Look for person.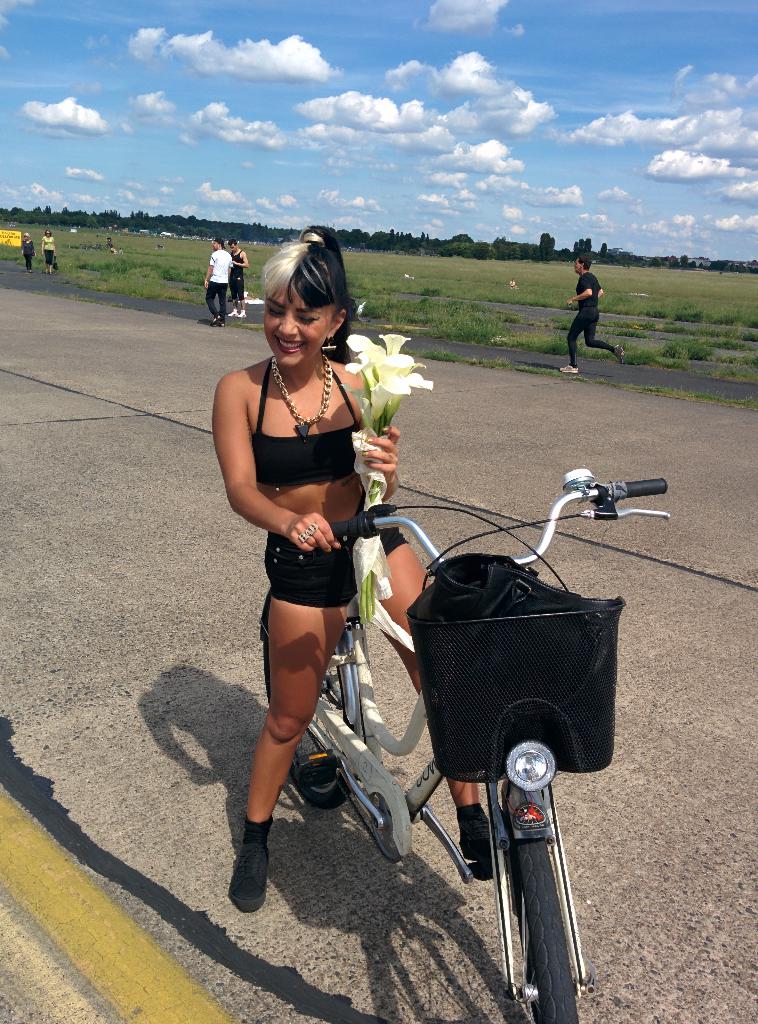
Found: bbox(20, 233, 33, 273).
